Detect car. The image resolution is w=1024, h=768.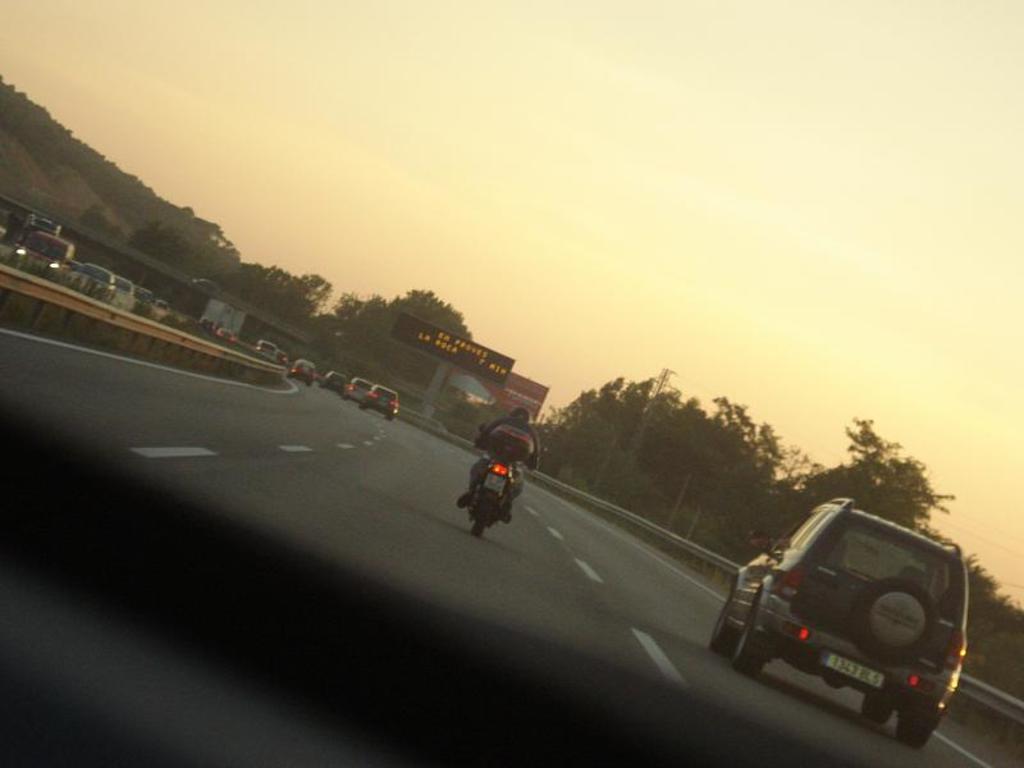
pyautogui.locateOnScreen(323, 369, 348, 394).
